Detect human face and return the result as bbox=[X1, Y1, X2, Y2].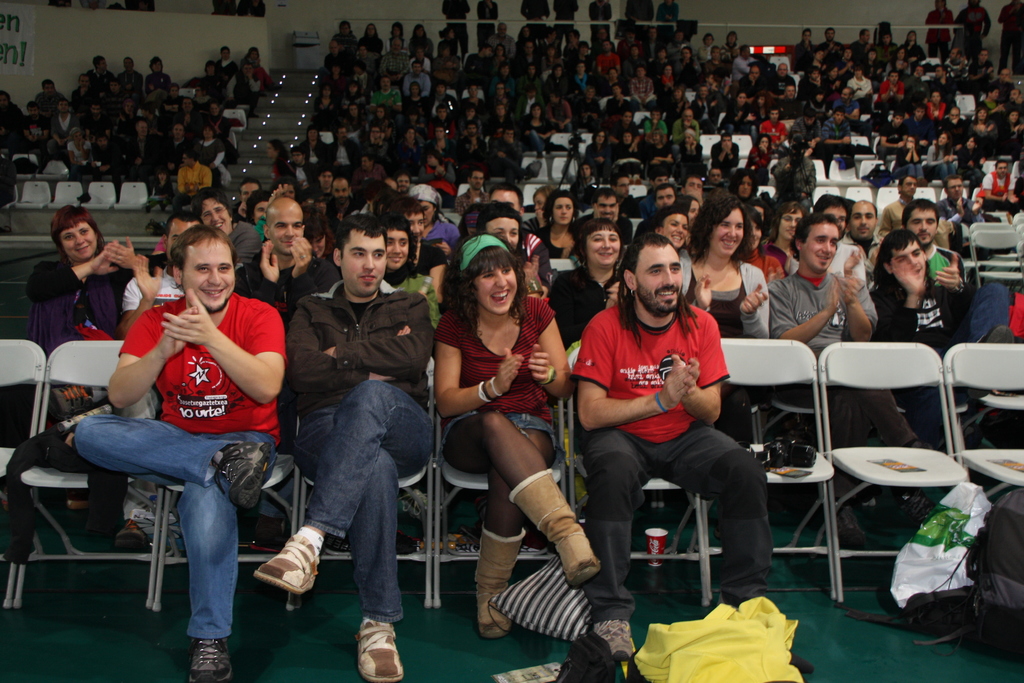
bbox=[490, 192, 522, 221].
